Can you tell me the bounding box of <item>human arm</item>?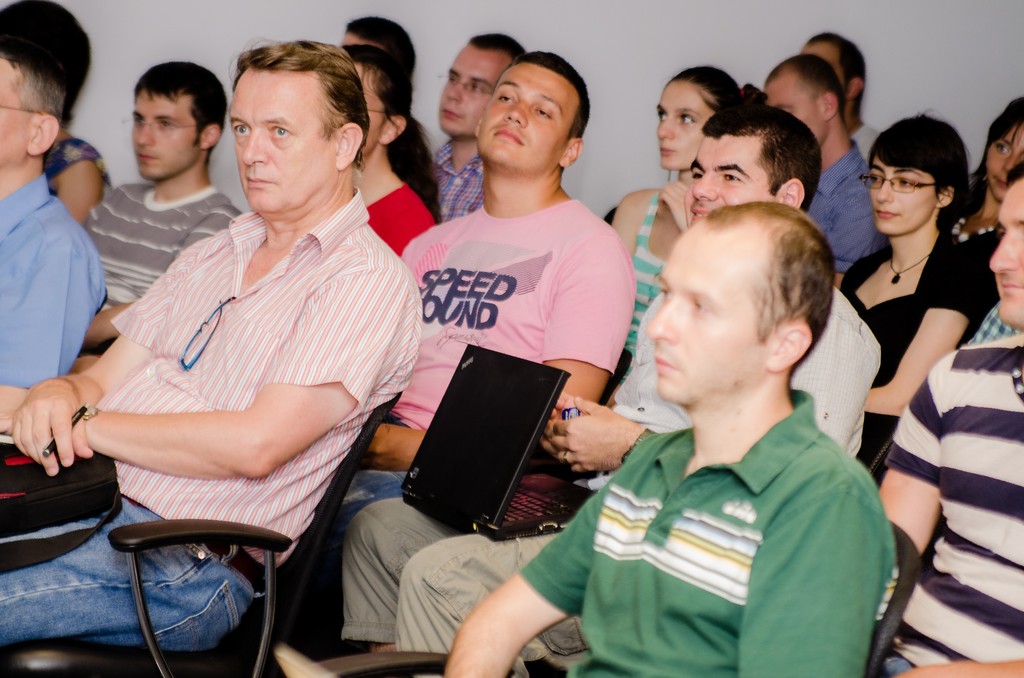
[897, 652, 1023, 677].
